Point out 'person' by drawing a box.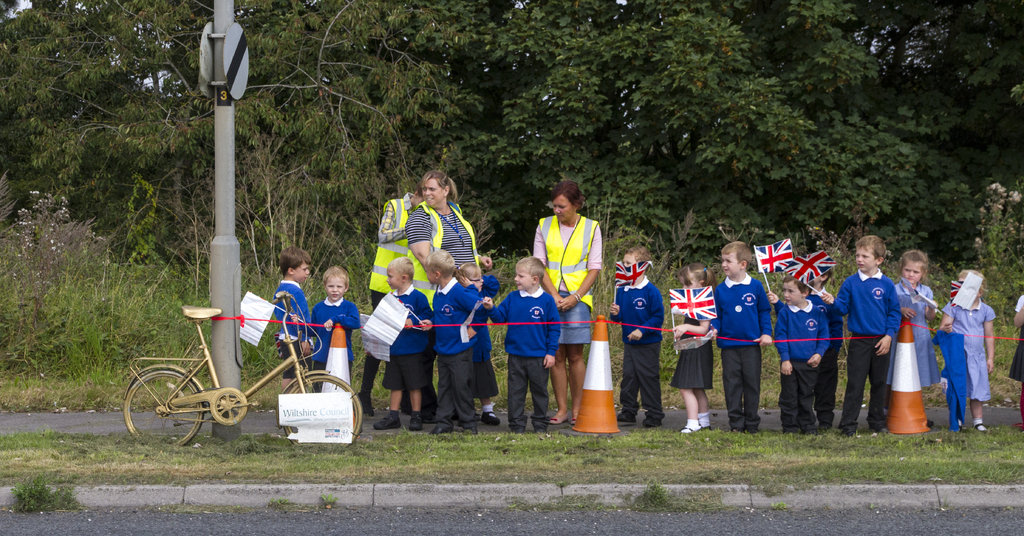
BBox(705, 232, 775, 433).
